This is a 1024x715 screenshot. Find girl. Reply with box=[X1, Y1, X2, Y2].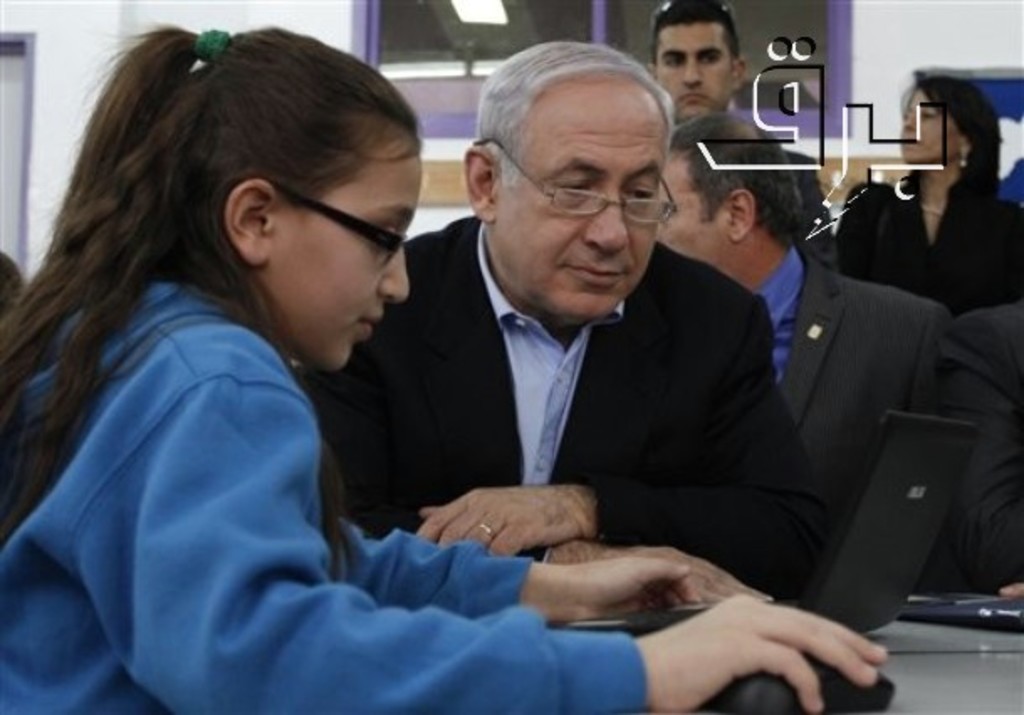
box=[0, 17, 890, 713].
